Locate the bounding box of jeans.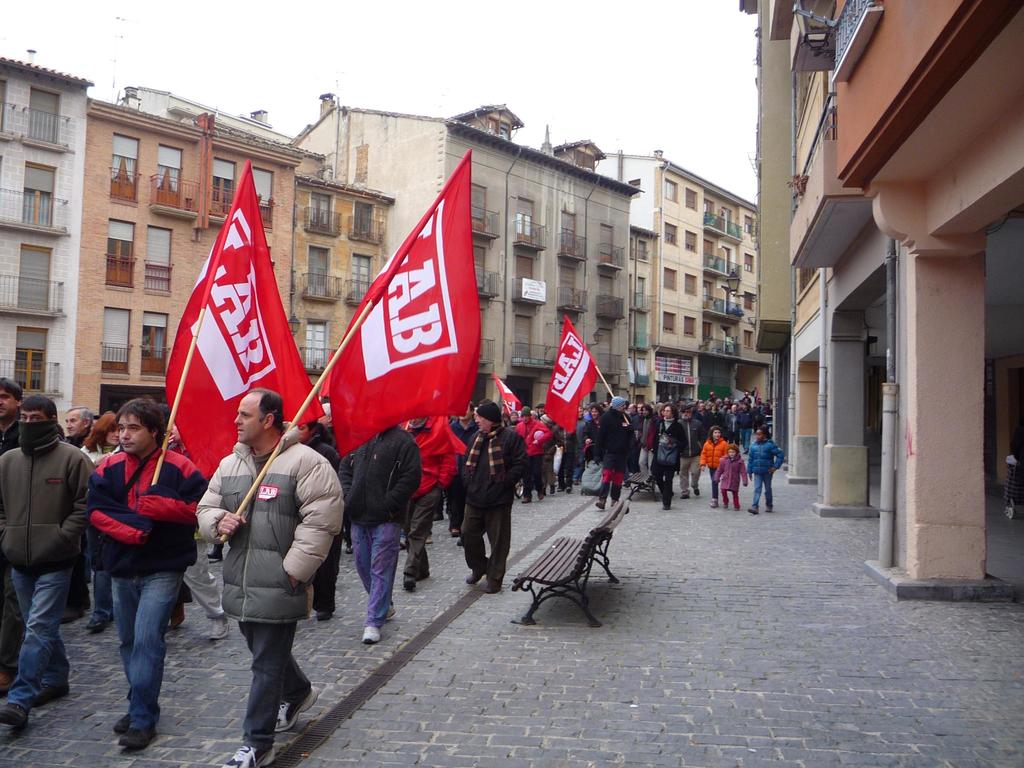
Bounding box: BBox(747, 476, 777, 511).
